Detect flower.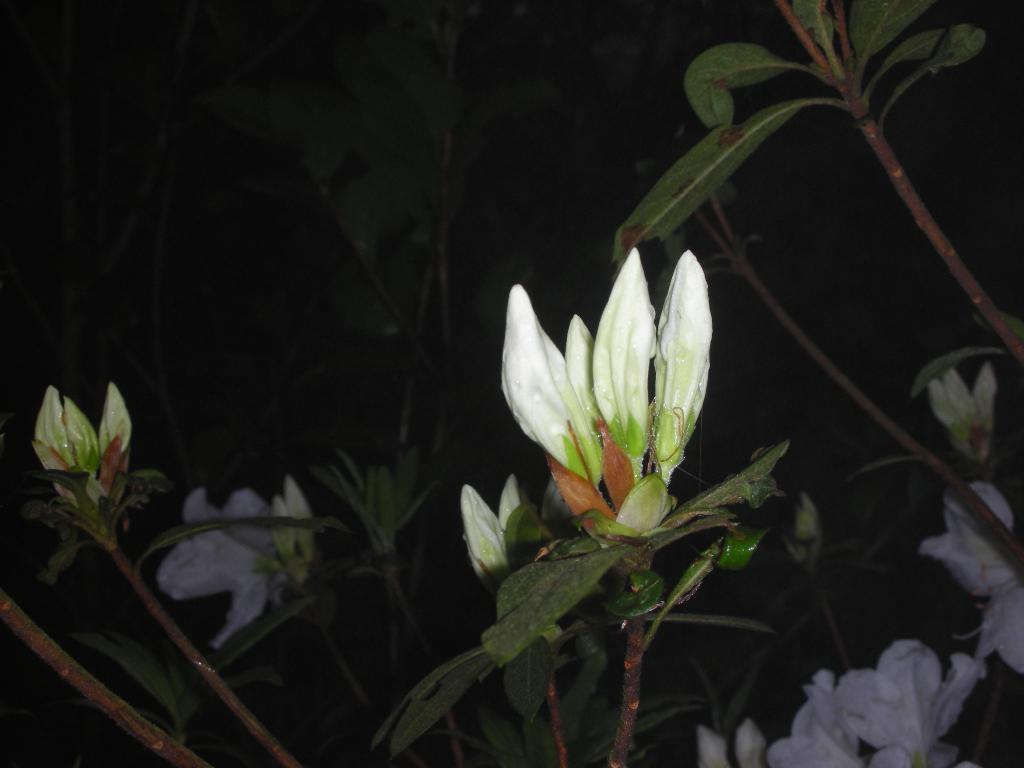
Detected at x1=466, y1=484, x2=516, y2=595.
